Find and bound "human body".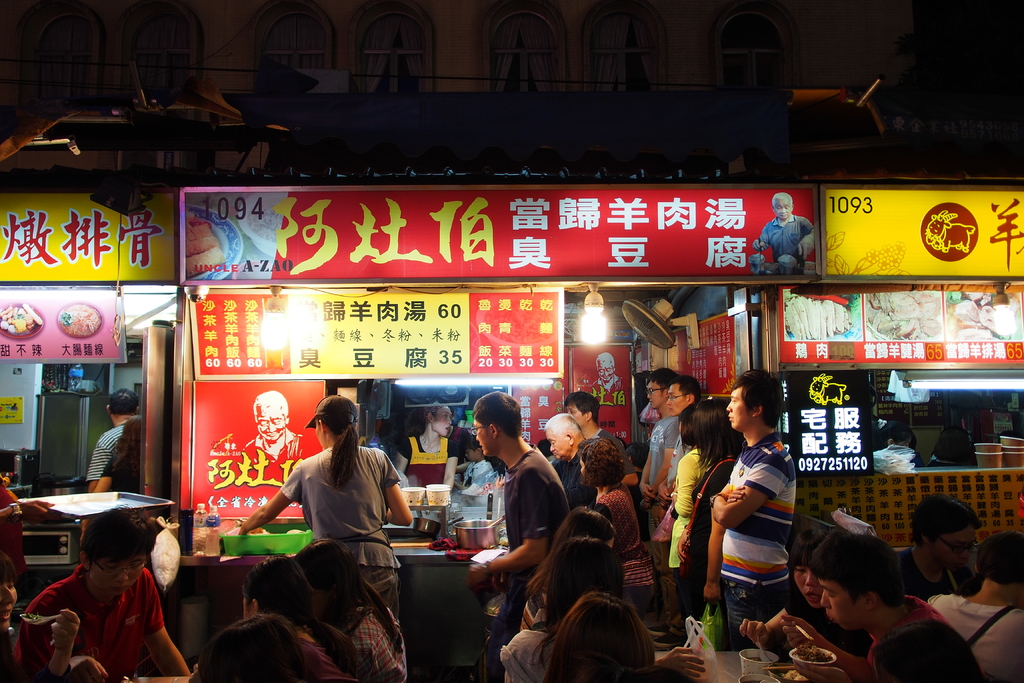
Bound: {"x1": 778, "y1": 595, "x2": 985, "y2": 682}.
